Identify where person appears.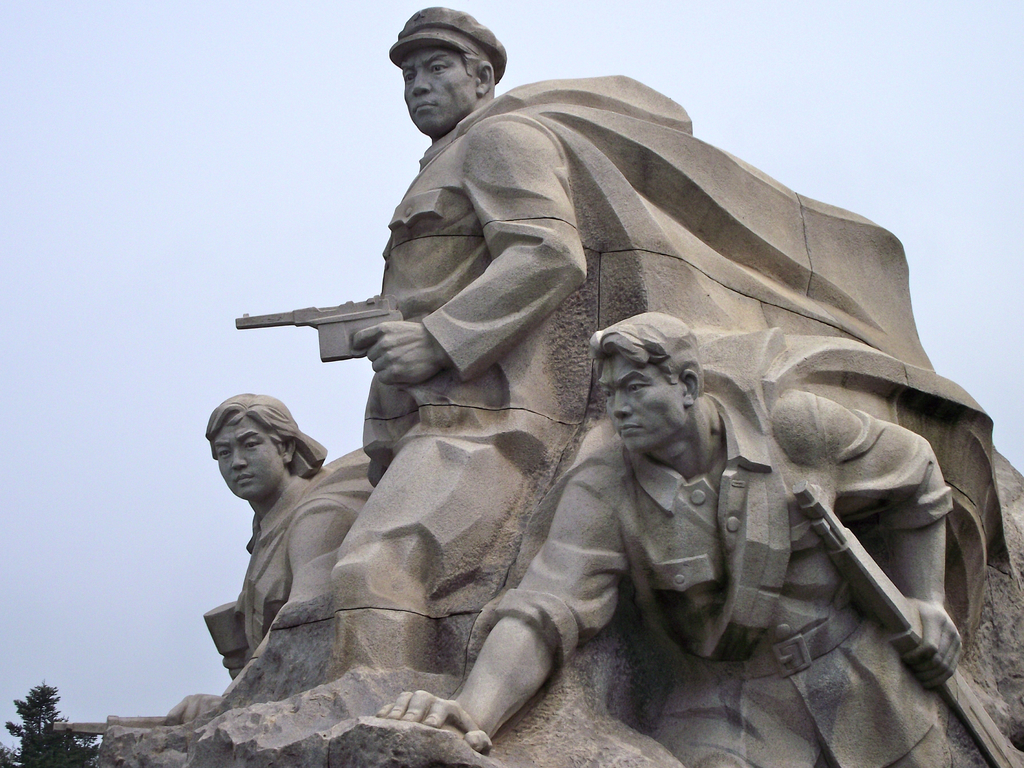
Appears at {"x1": 378, "y1": 315, "x2": 962, "y2": 767}.
